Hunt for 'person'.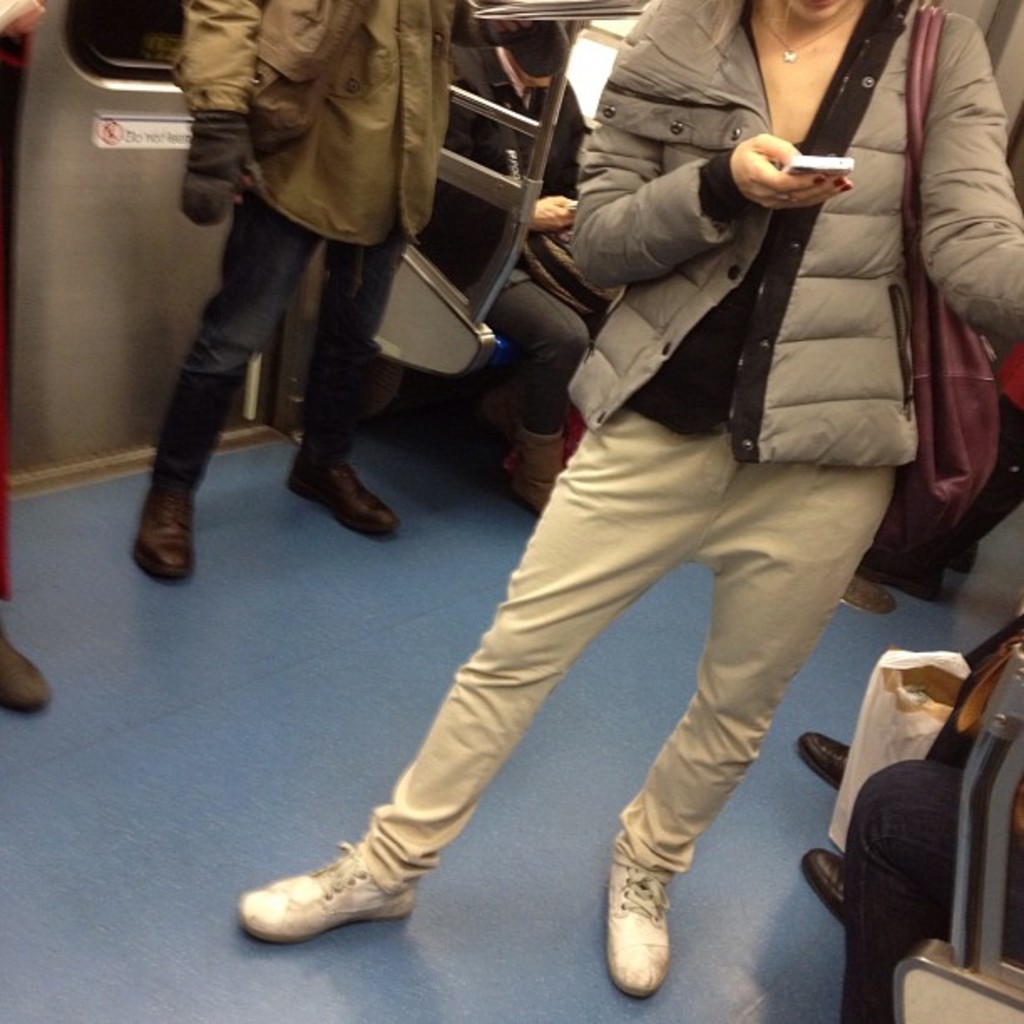
Hunted down at pyautogui.locateOnScreen(127, 0, 468, 587).
